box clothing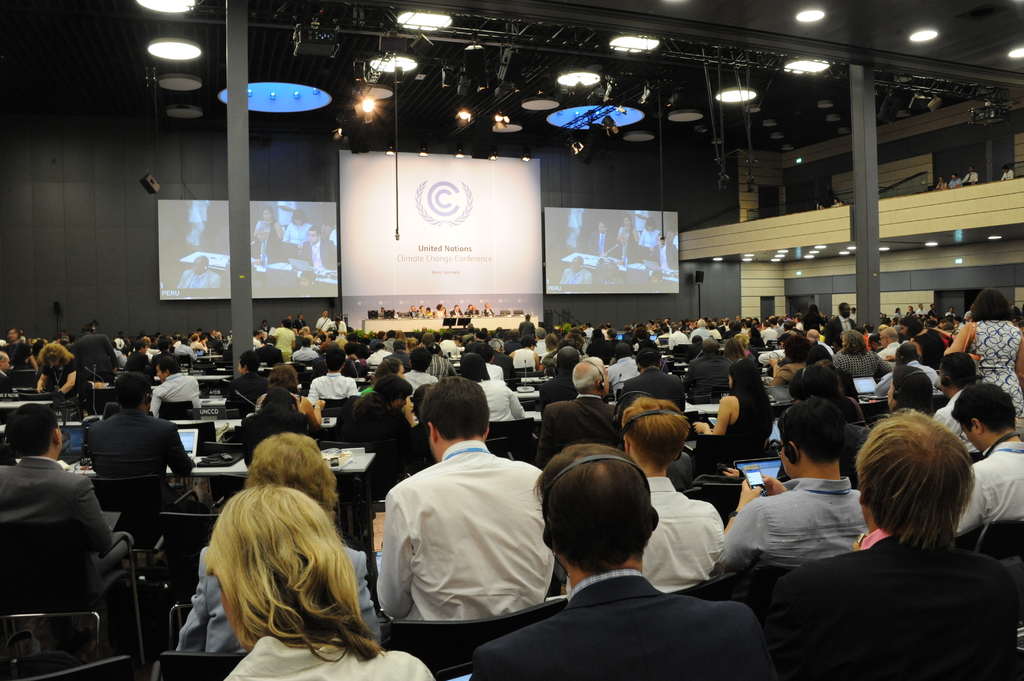
<box>602,330,609,341</box>
